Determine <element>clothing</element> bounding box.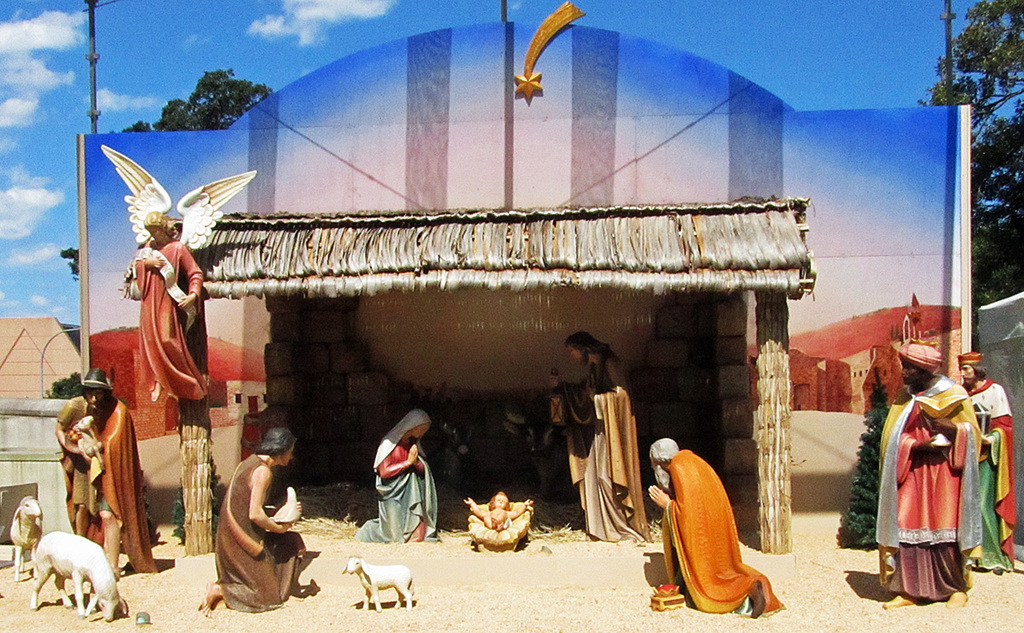
Determined: BBox(350, 409, 440, 541).
